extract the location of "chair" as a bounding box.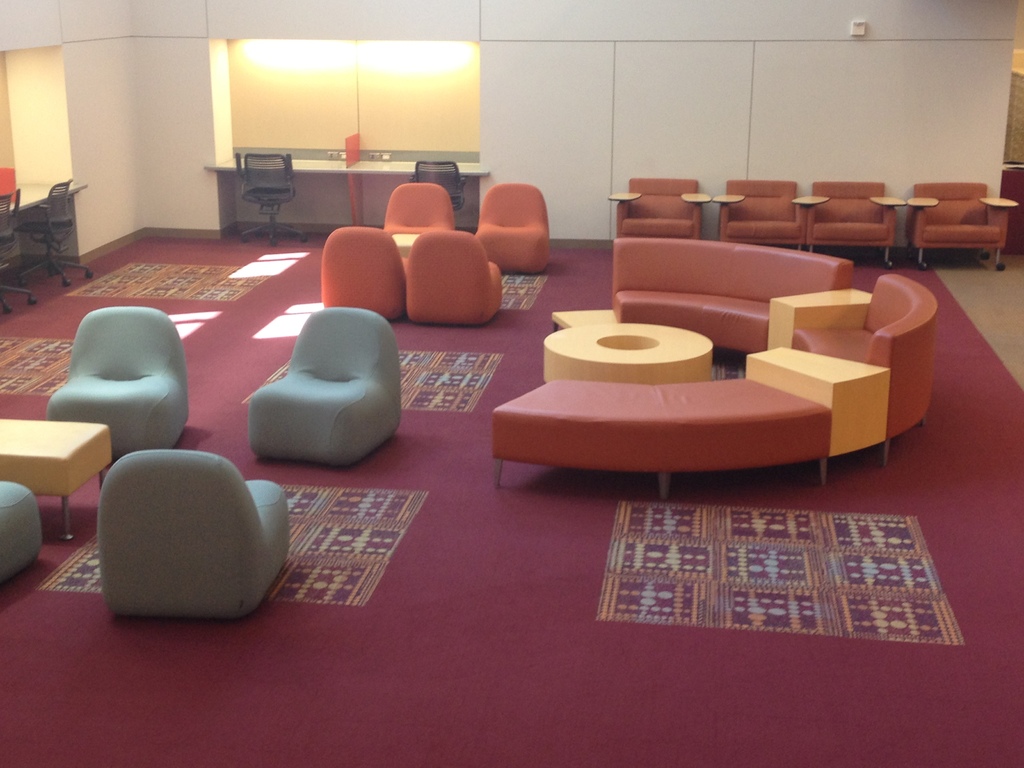
{"x1": 318, "y1": 225, "x2": 406, "y2": 321}.
